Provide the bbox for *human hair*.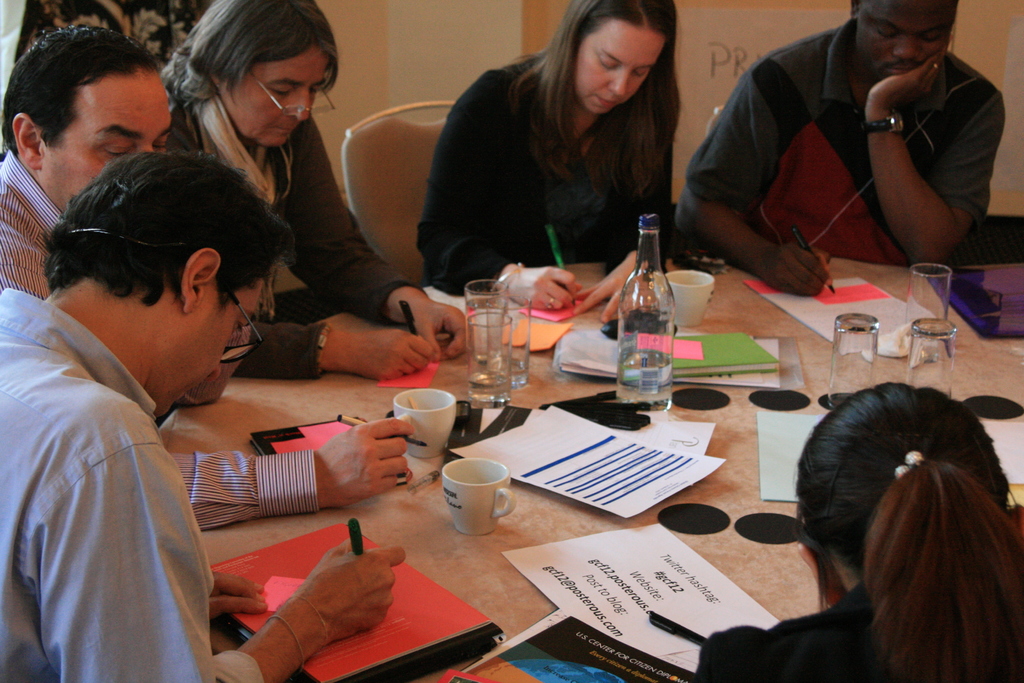
{"x1": 776, "y1": 377, "x2": 1012, "y2": 682}.
